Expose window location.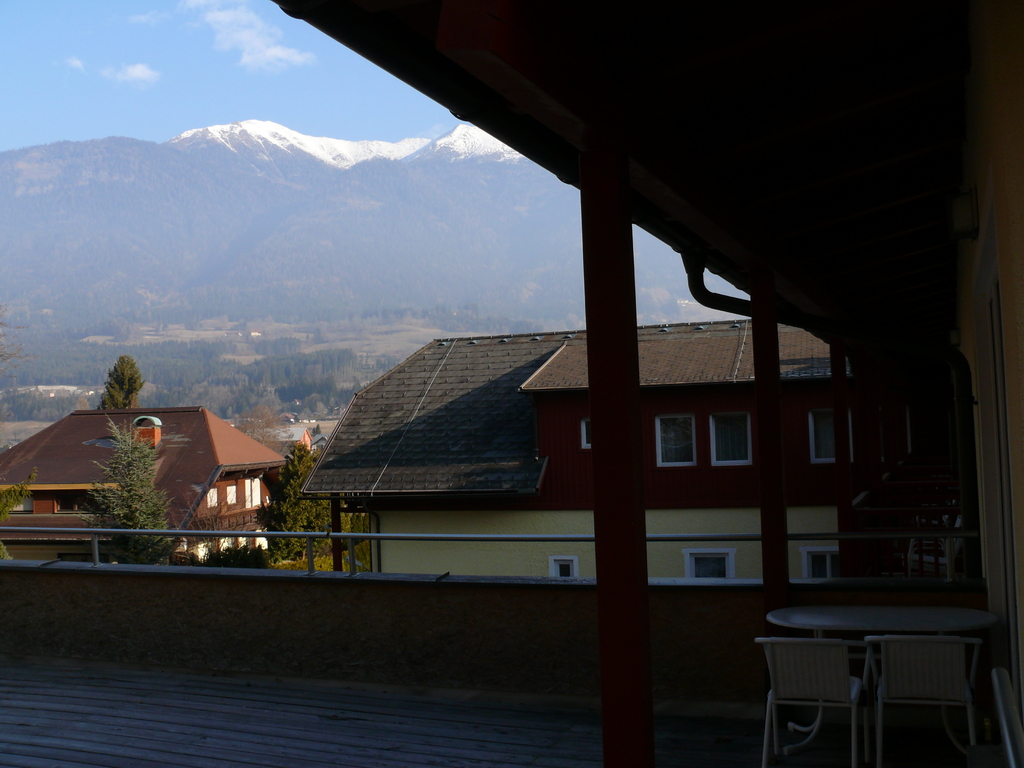
Exposed at region(810, 410, 834, 463).
